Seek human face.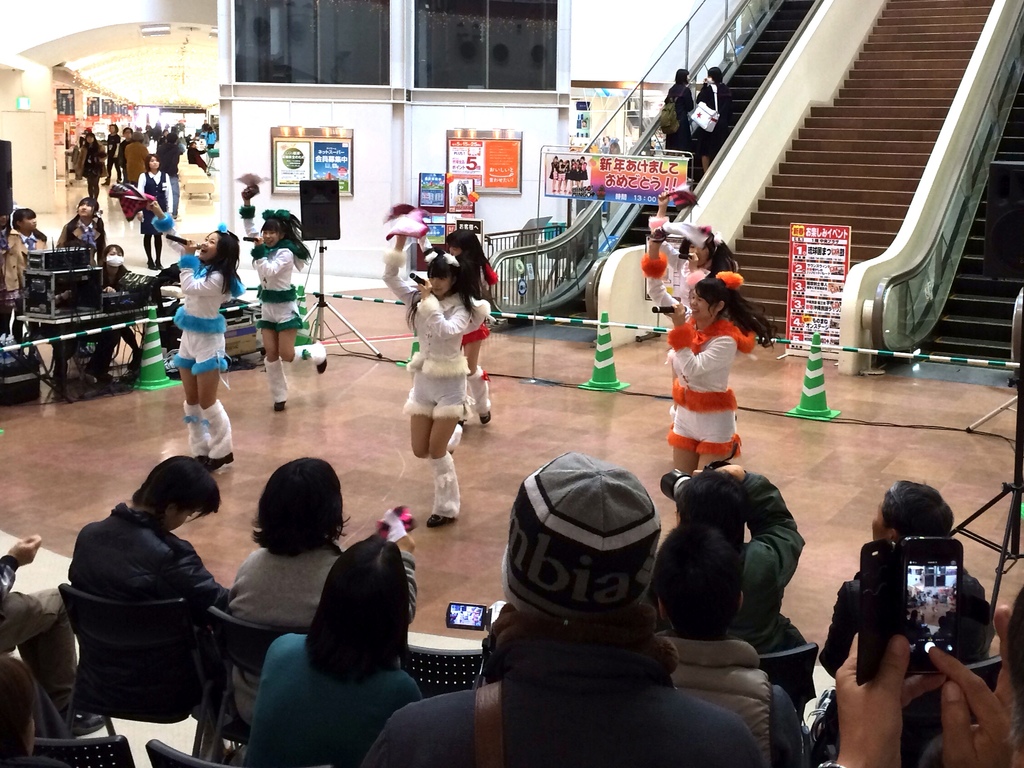
[685,286,706,317].
